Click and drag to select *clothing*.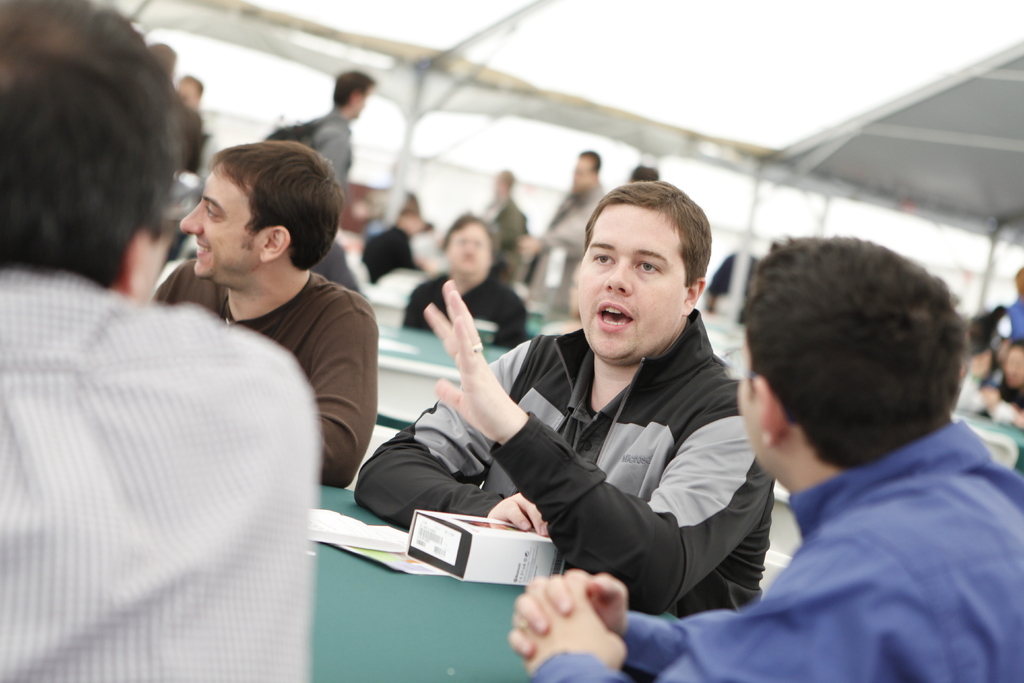
Selection: [x1=536, y1=183, x2=611, y2=292].
